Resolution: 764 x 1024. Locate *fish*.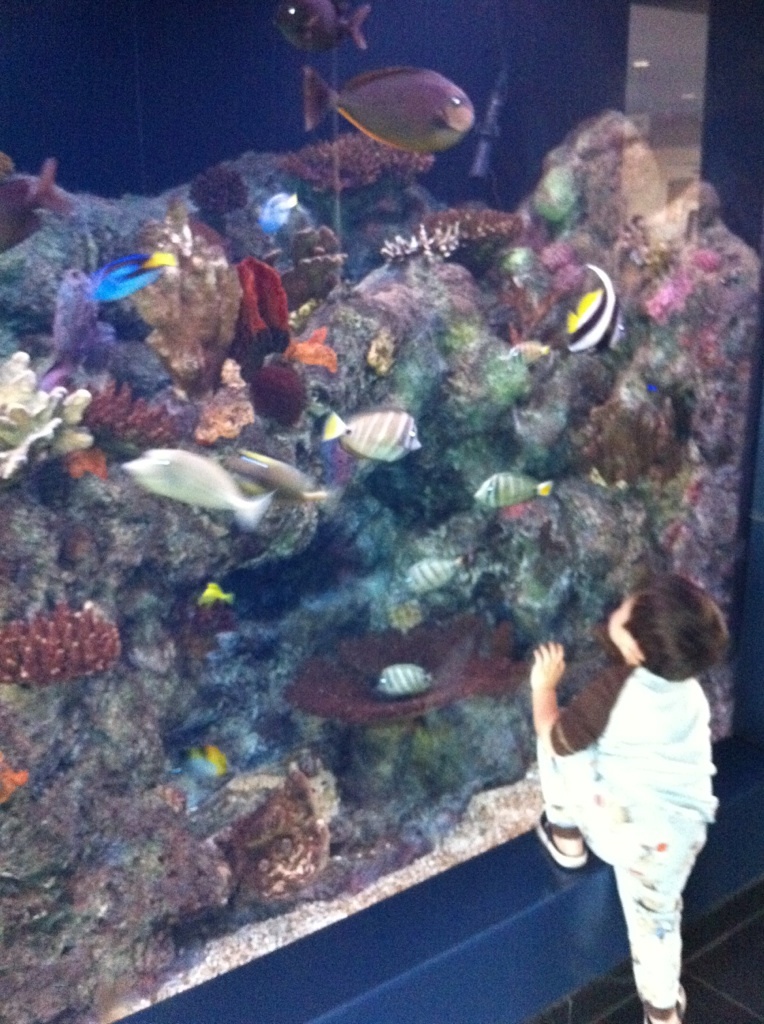
l=72, t=248, r=180, b=310.
